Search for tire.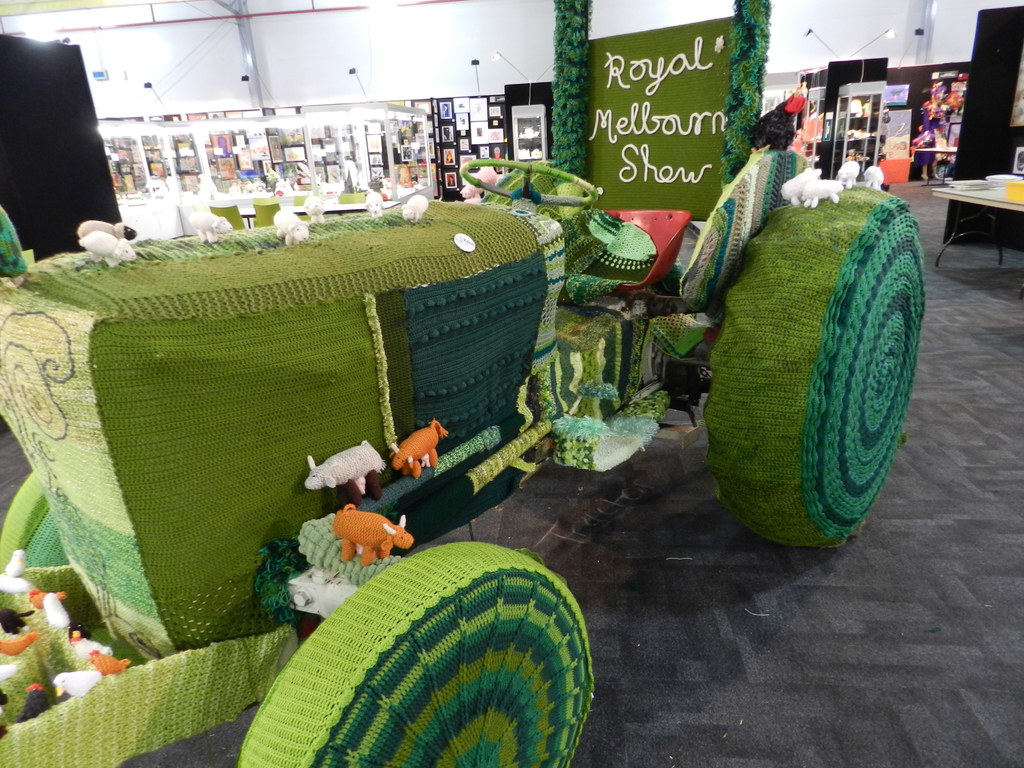
Found at x1=0 y1=471 x2=98 y2=631.
